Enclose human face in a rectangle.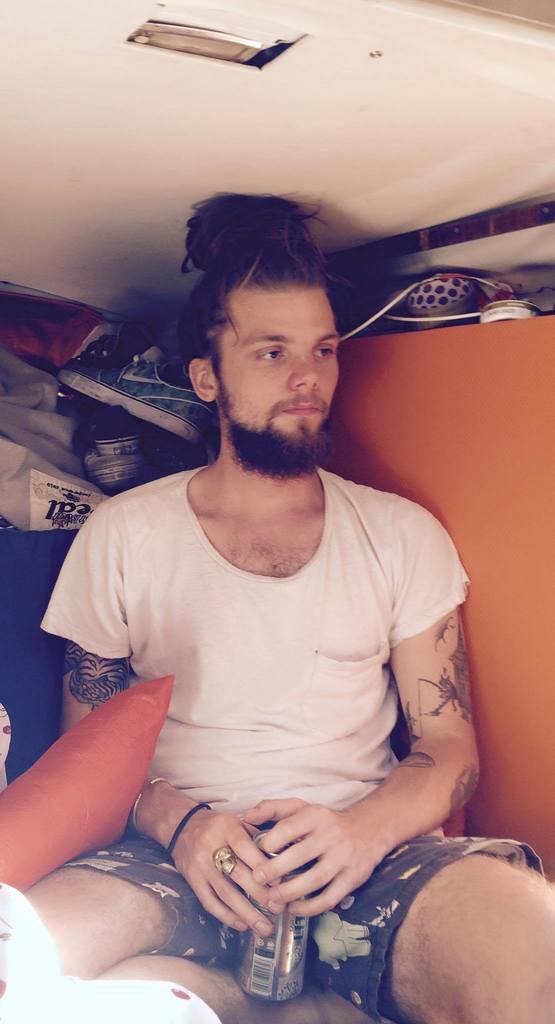
<region>210, 292, 335, 475</region>.
